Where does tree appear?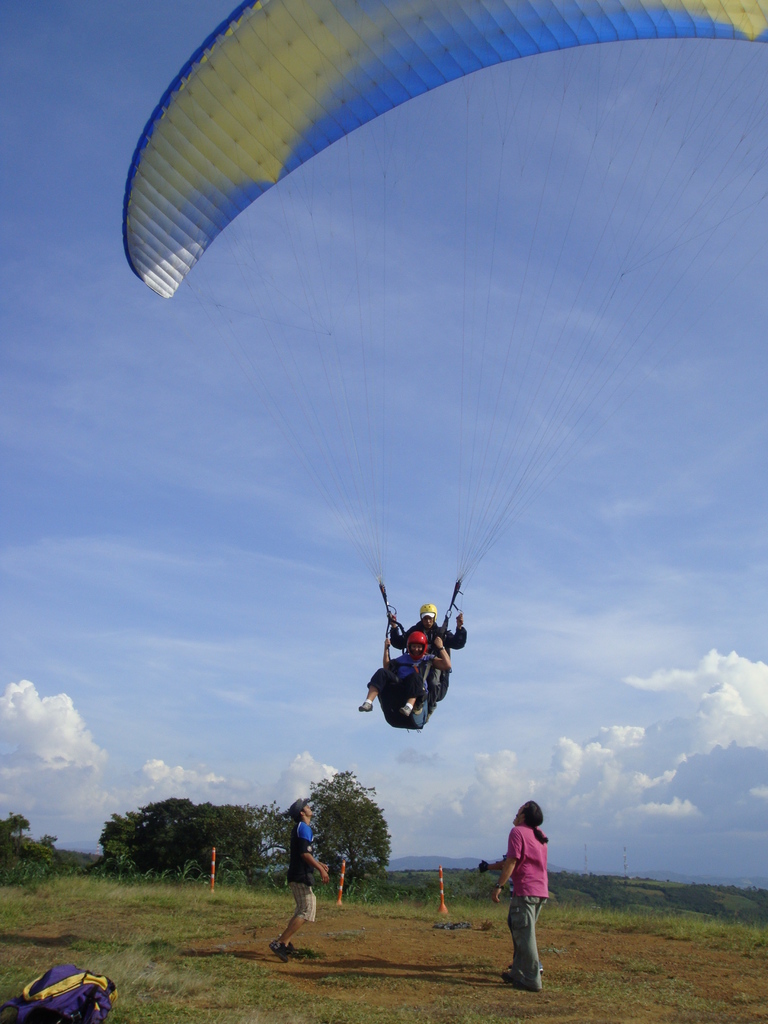
Appears at box=[0, 809, 63, 884].
